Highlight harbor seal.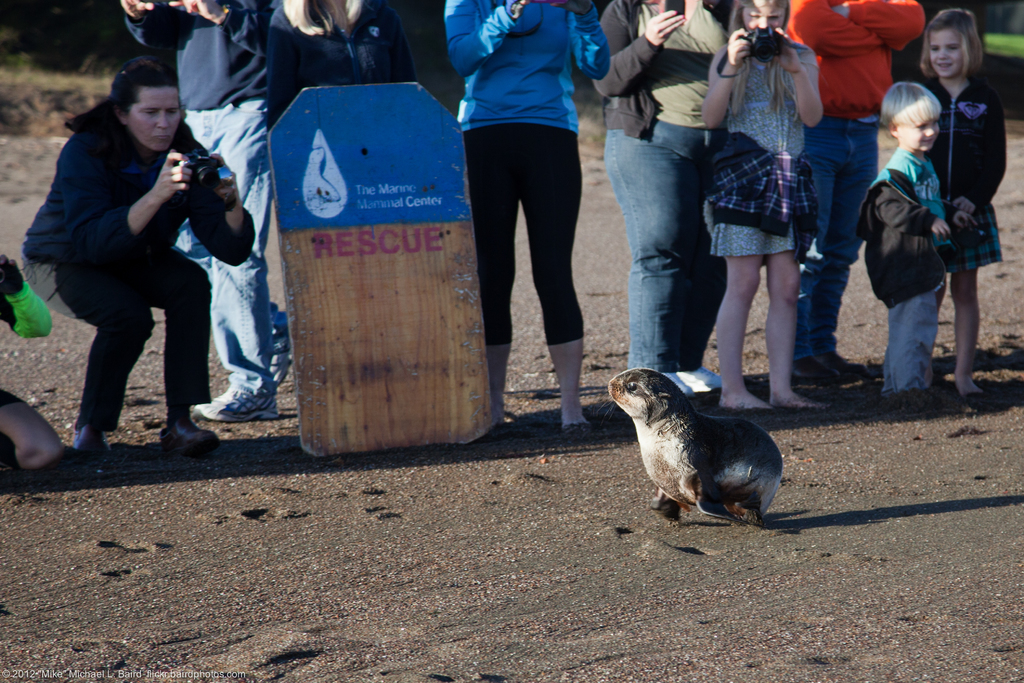
Highlighted region: select_region(621, 350, 797, 525).
